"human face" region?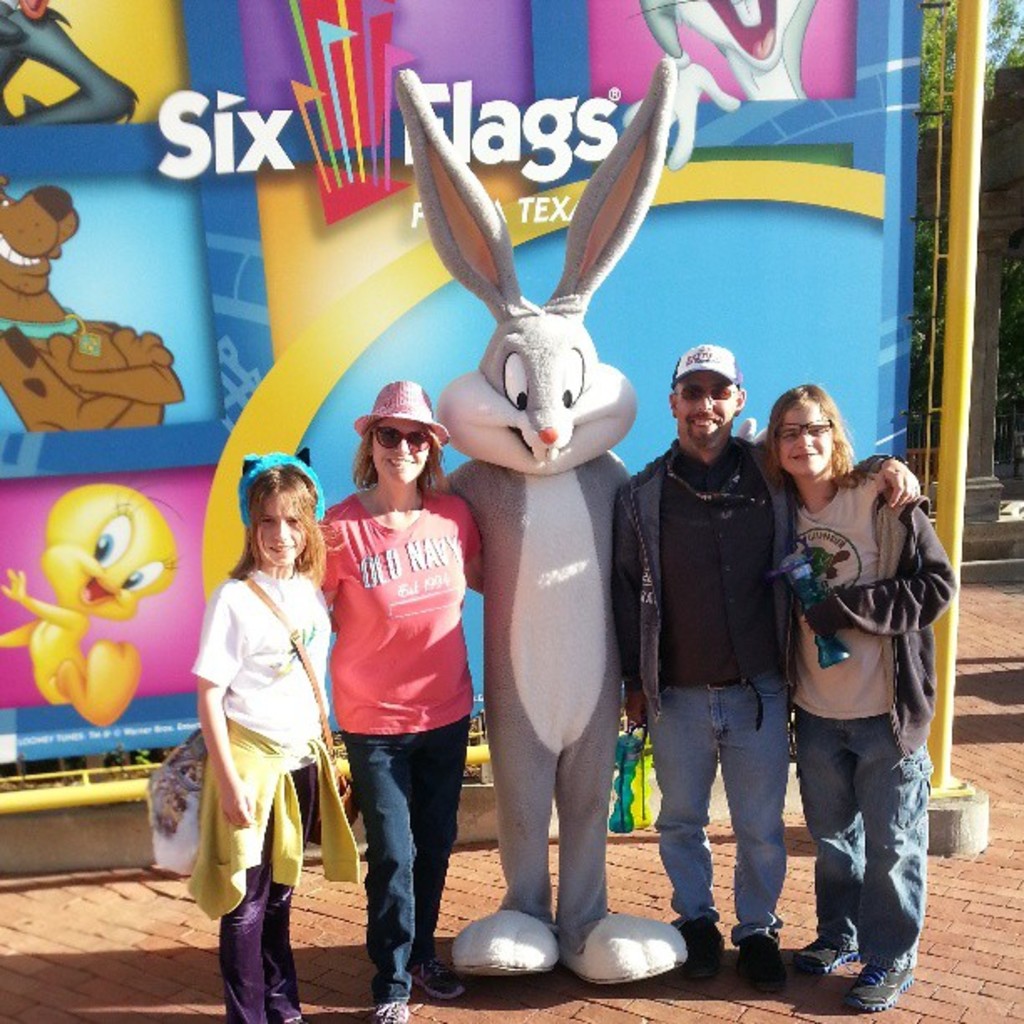
{"x1": 371, "y1": 423, "x2": 430, "y2": 479}
